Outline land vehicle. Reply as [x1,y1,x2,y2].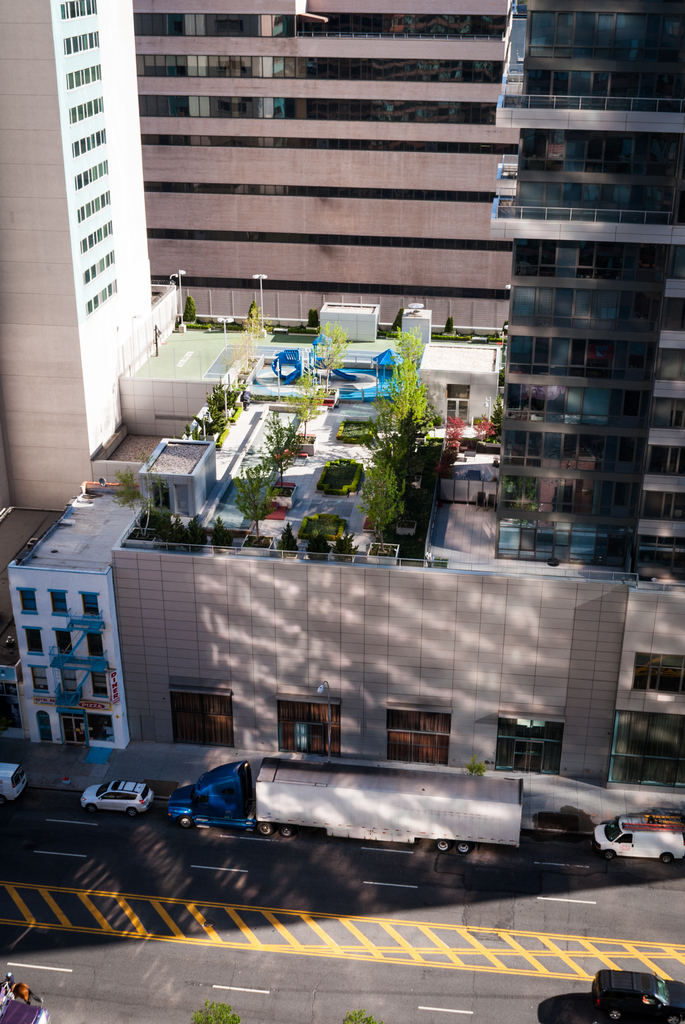
[171,762,526,856].
